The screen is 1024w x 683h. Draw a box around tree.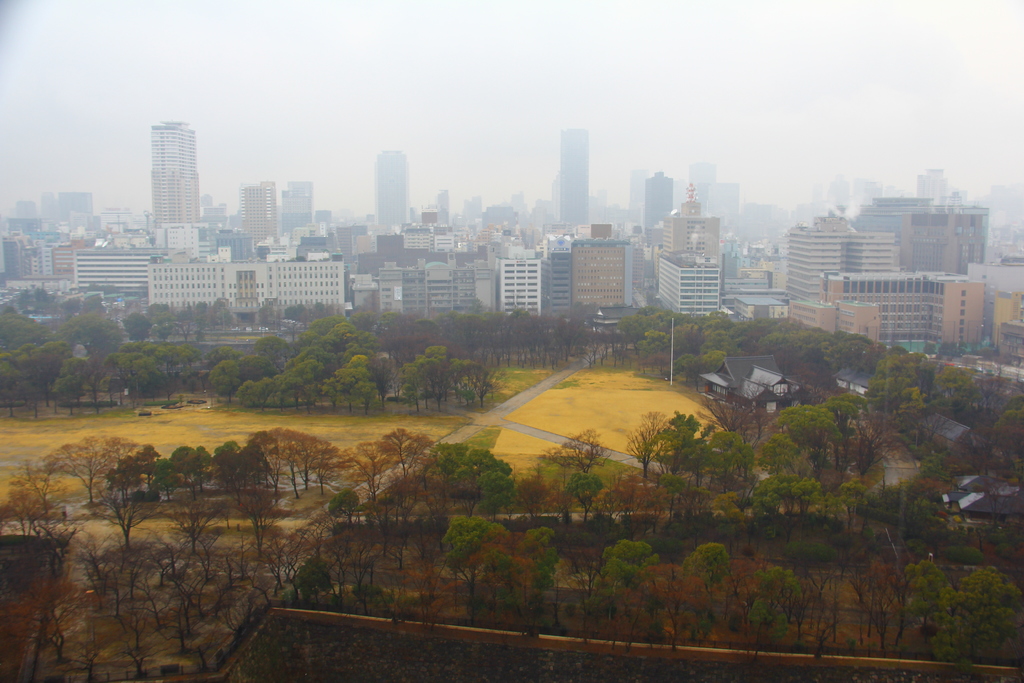
x1=244, y1=330, x2=289, y2=364.
